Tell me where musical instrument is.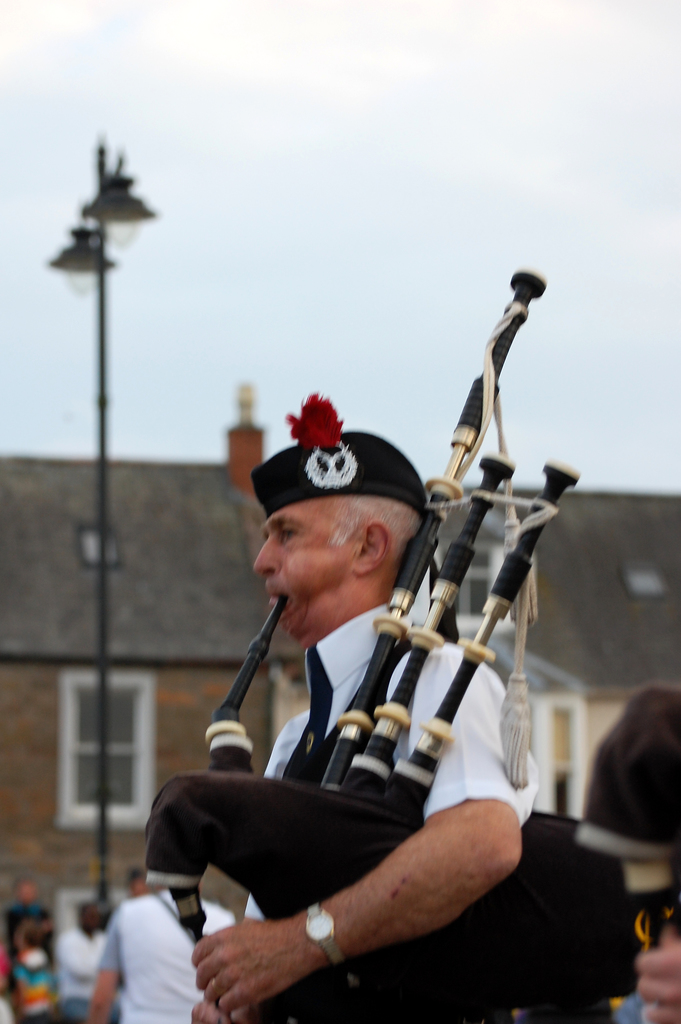
musical instrument is at box(144, 268, 656, 1023).
